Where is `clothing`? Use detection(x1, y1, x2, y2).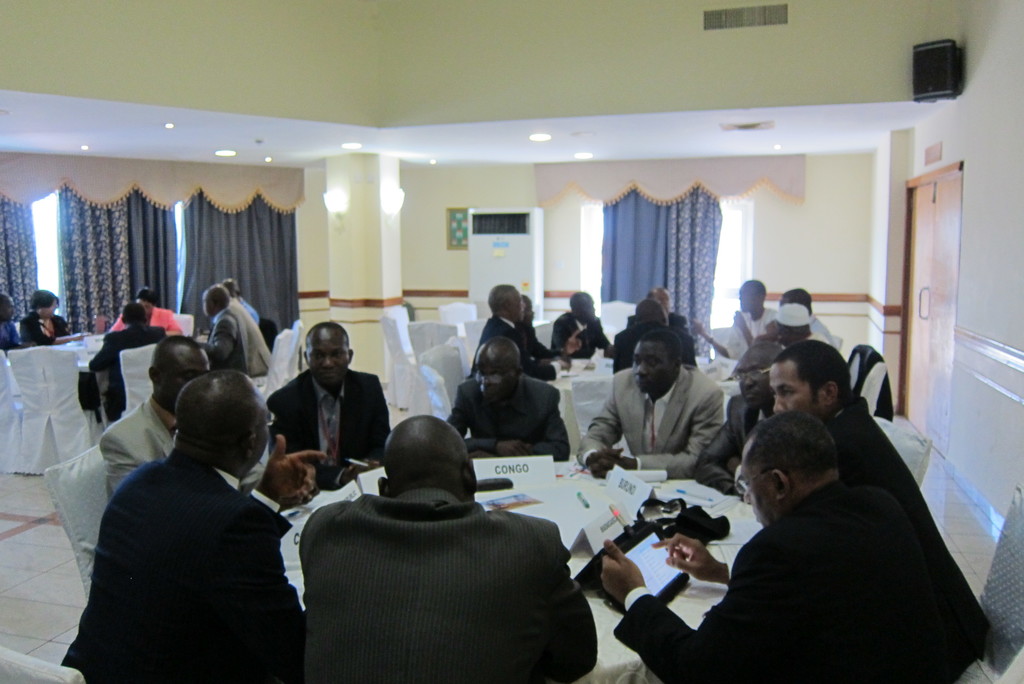
detection(301, 453, 591, 683).
